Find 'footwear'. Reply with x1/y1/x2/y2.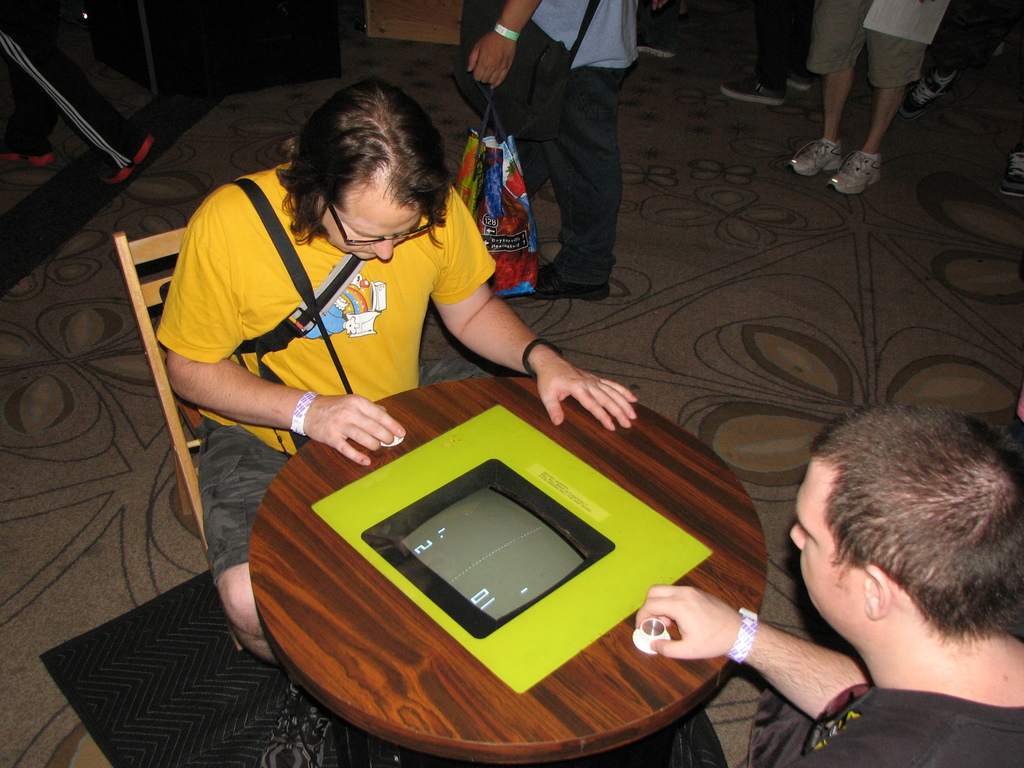
95/129/154/193.
